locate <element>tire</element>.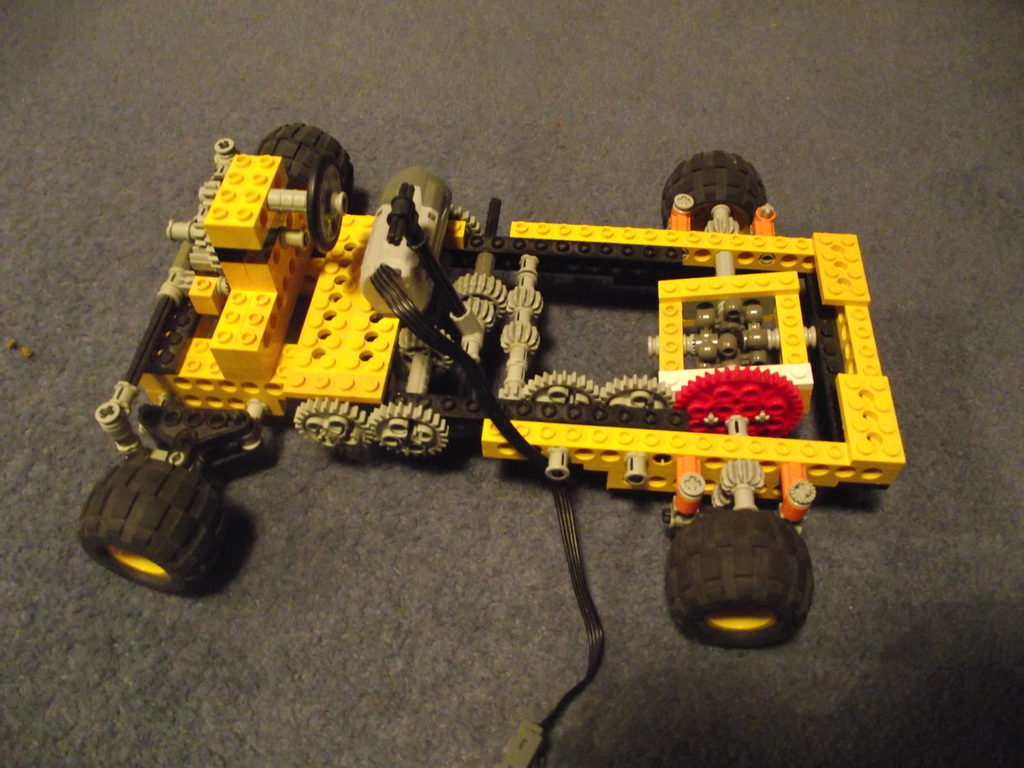
Bounding box: 82:435:237:603.
